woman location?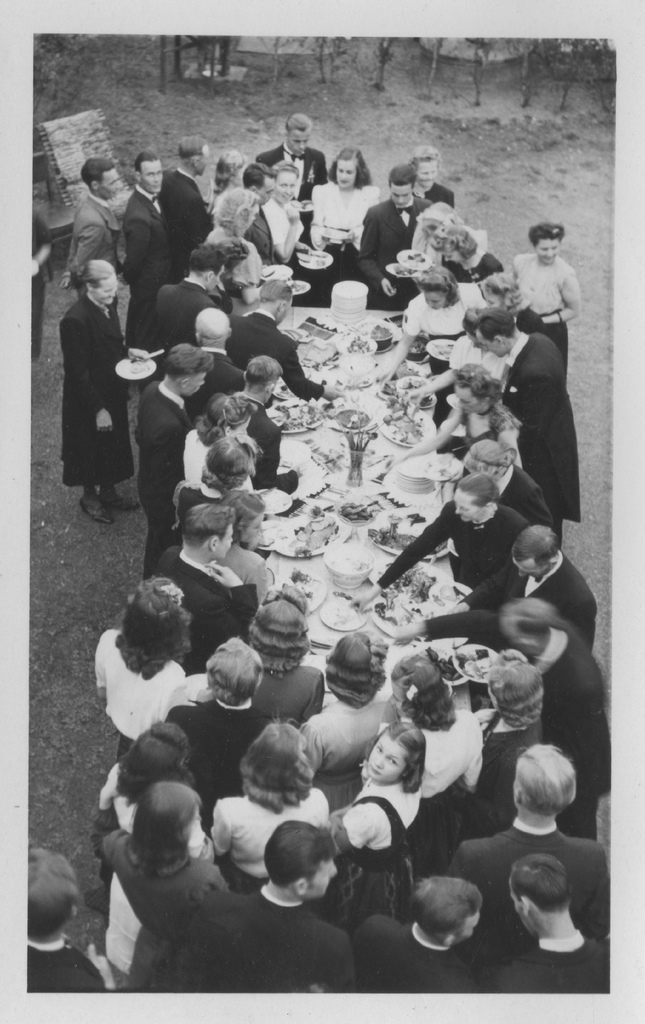
box=[510, 216, 580, 366]
